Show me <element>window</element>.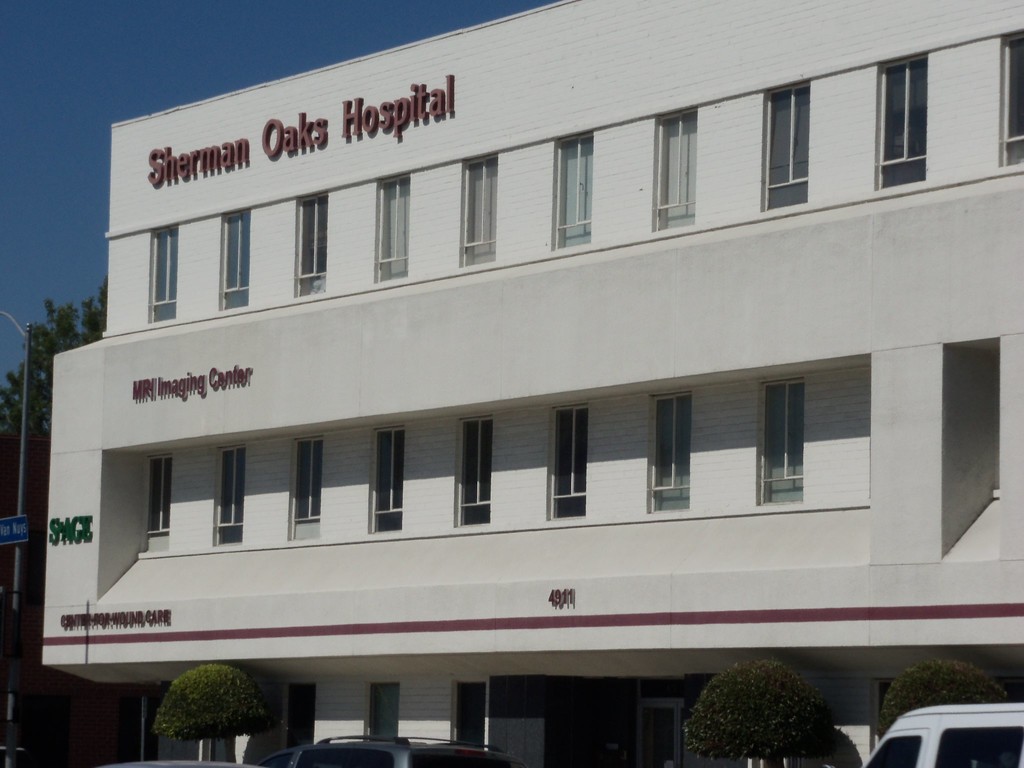
<element>window</element> is here: [x1=650, y1=401, x2=690, y2=515].
